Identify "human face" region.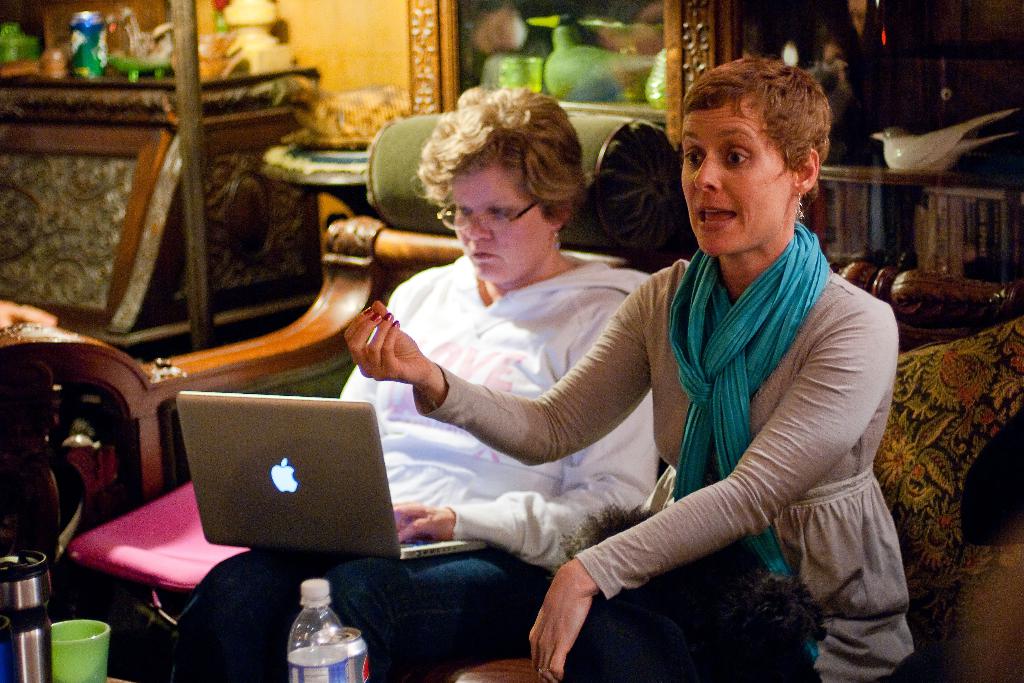
Region: {"x1": 454, "y1": 165, "x2": 553, "y2": 282}.
